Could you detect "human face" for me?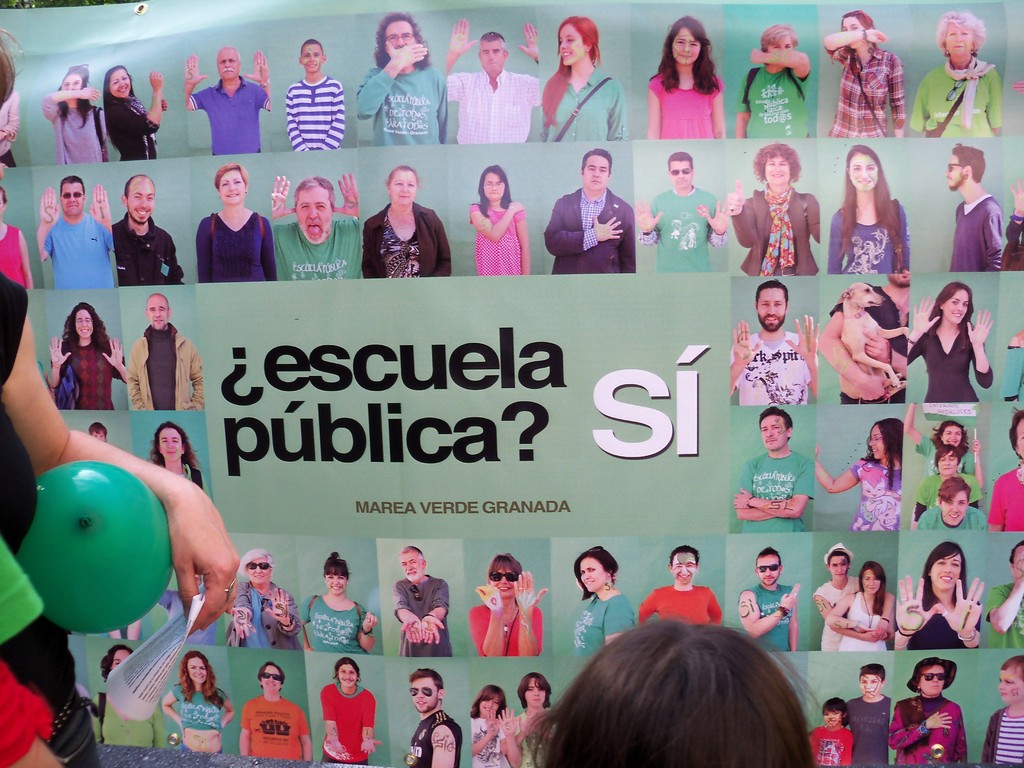
Detection result: <region>578, 552, 605, 595</region>.
